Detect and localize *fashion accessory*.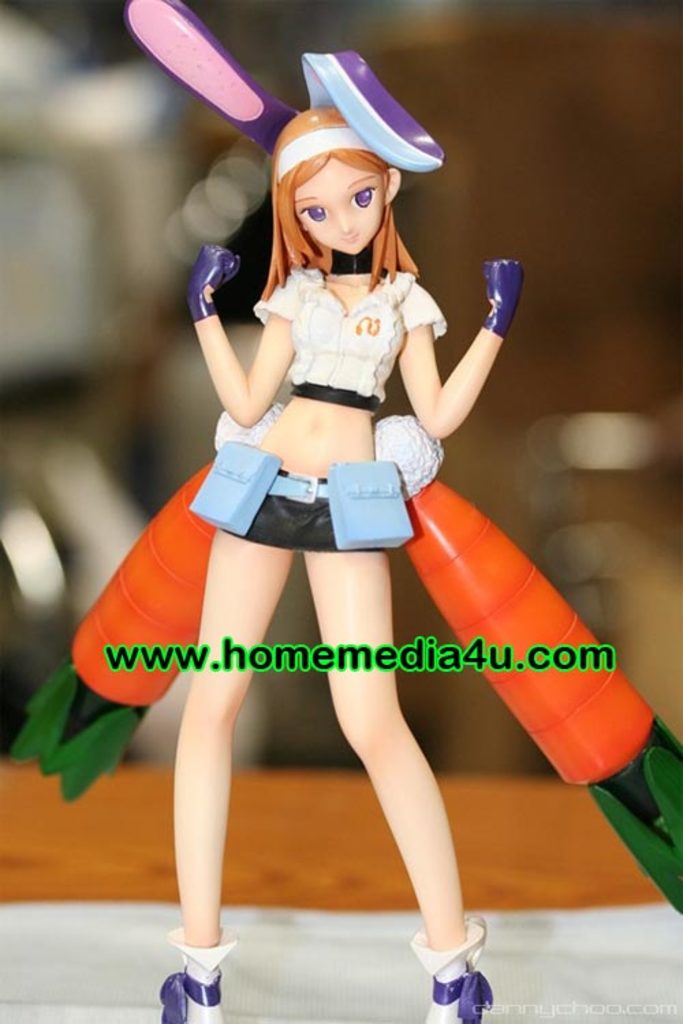
Localized at crop(186, 238, 245, 319).
